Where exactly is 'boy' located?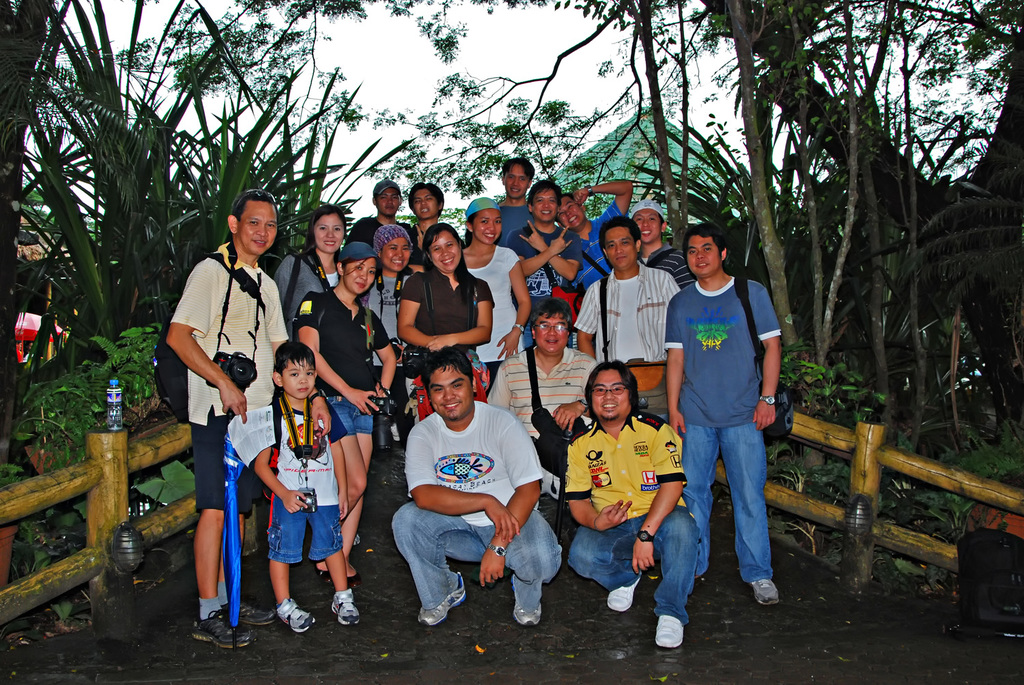
Its bounding box is x1=248, y1=344, x2=367, y2=639.
